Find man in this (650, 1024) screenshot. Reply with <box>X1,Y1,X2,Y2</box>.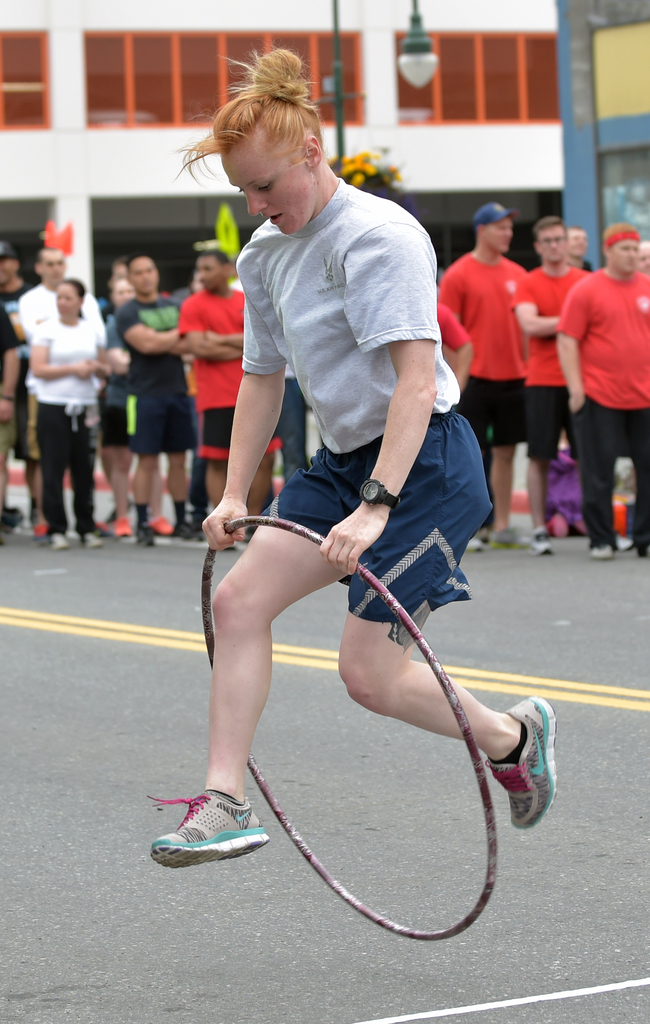
<box>12,244,103,540</box>.
